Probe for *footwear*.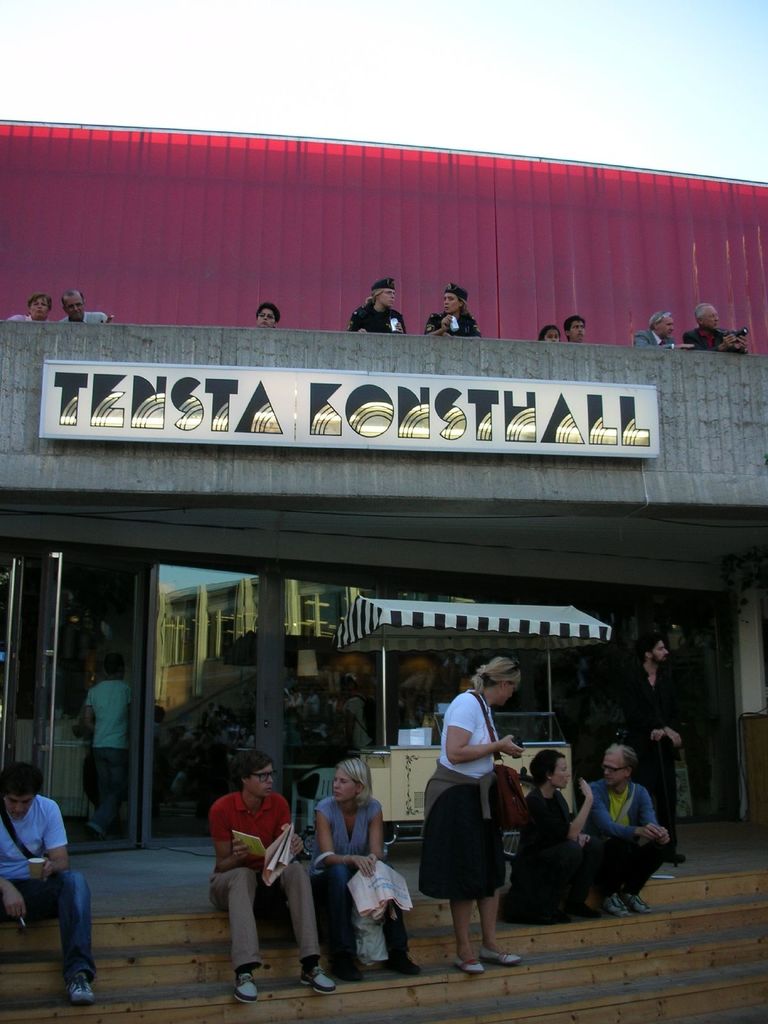
Probe result: l=297, t=967, r=337, b=991.
